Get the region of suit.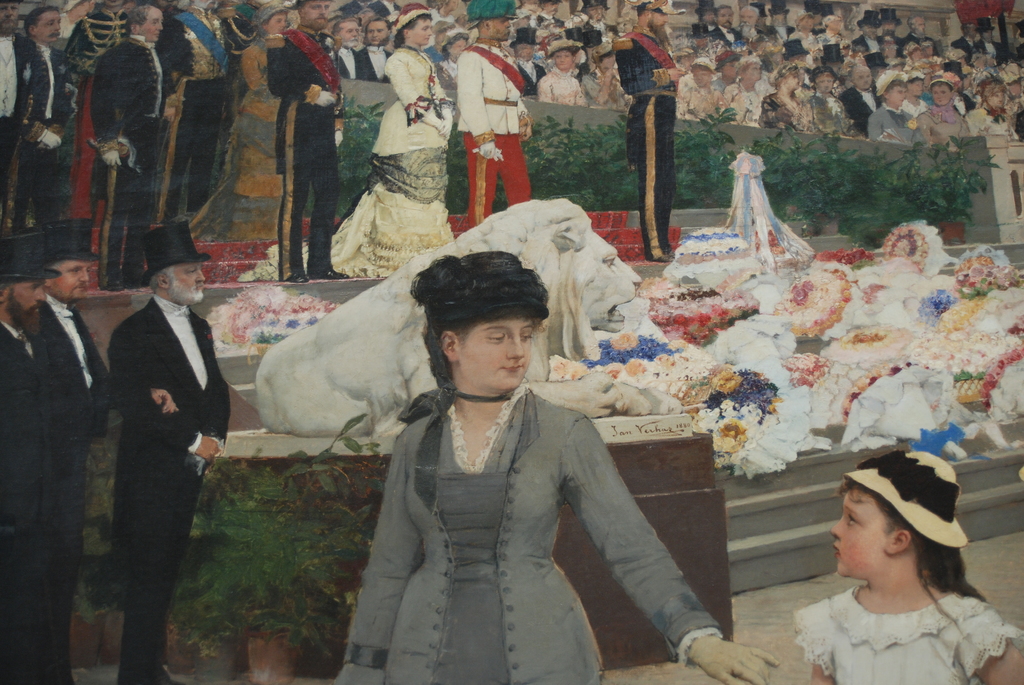
535 11 564 30.
